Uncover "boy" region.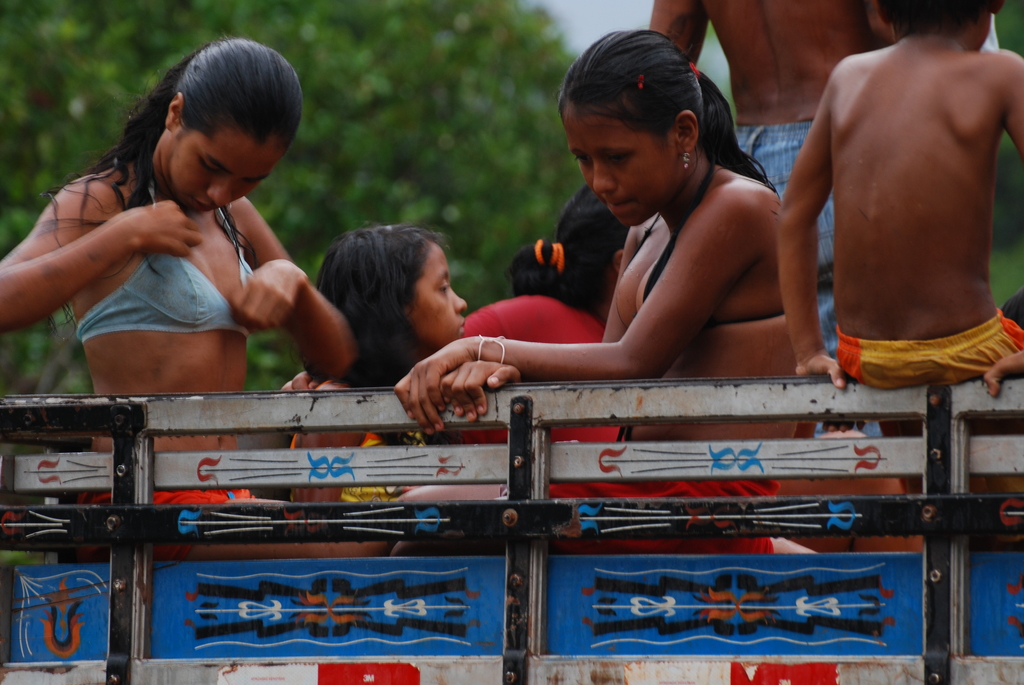
Uncovered: left=771, top=0, right=1023, bottom=393.
